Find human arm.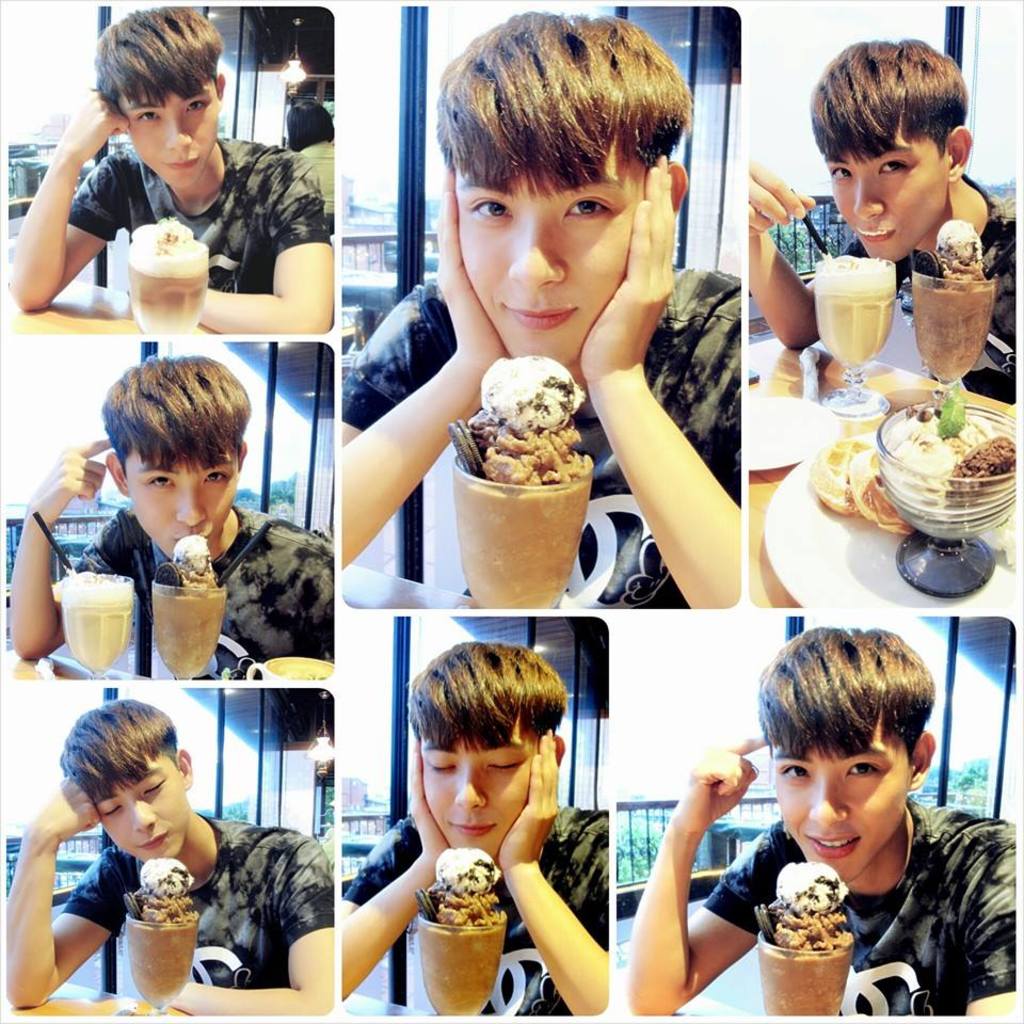
[183,141,334,343].
